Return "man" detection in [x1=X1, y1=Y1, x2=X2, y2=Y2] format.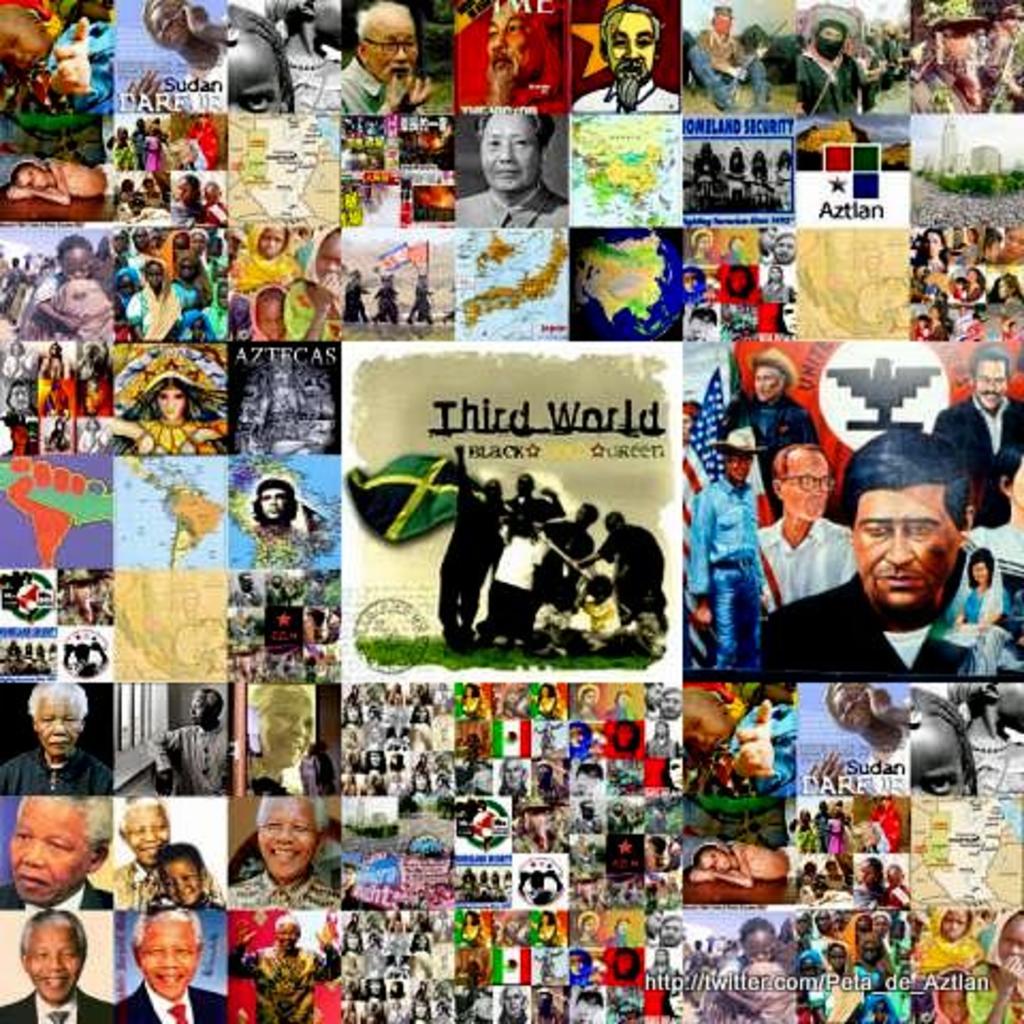
[x1=572, y1=2, x2=678, y2=113].
